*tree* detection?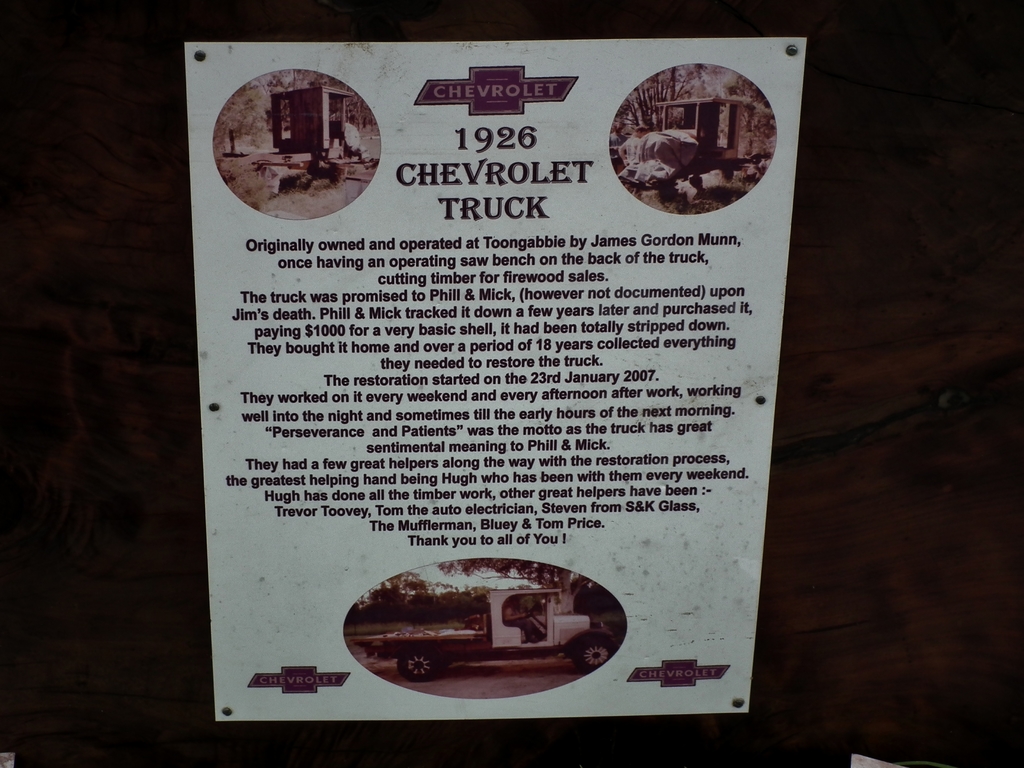
box(265, 72, 286, 93)
